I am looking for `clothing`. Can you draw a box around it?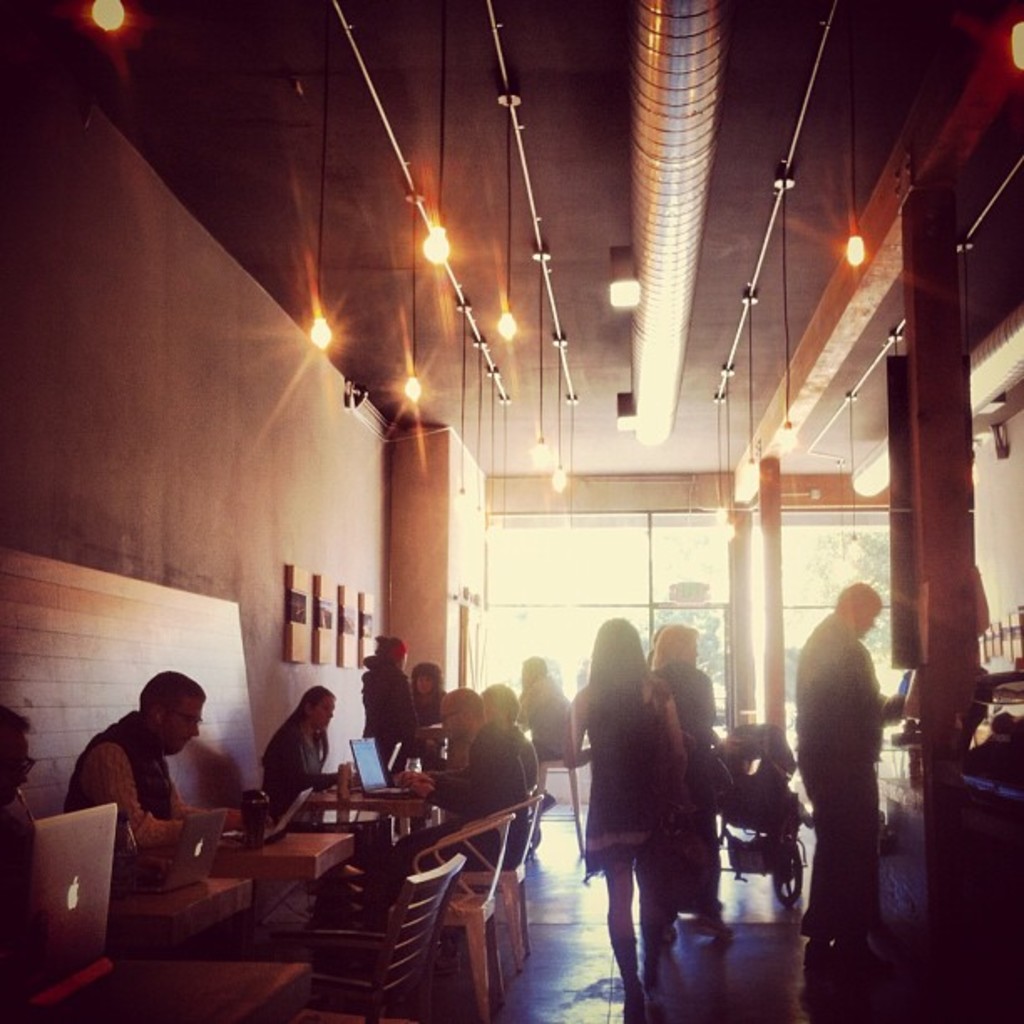
Sure, the bounding box is detection(360, 663, 420, 781).
